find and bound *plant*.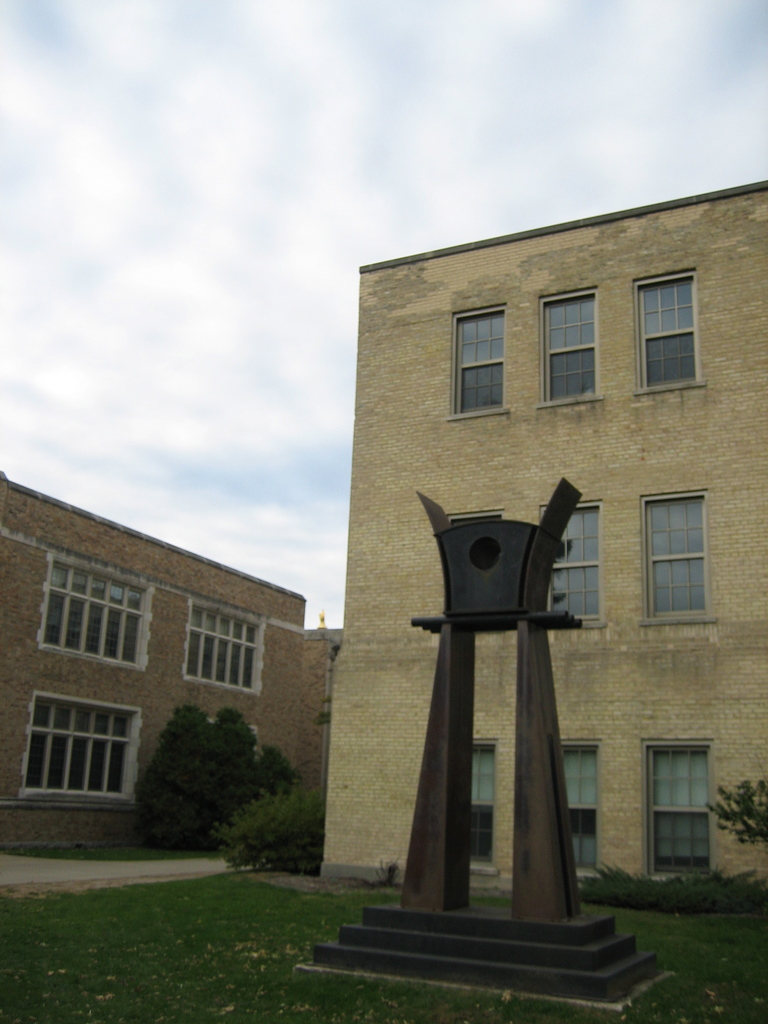
Bound: <region>212, 778, 346, 870</region>.
